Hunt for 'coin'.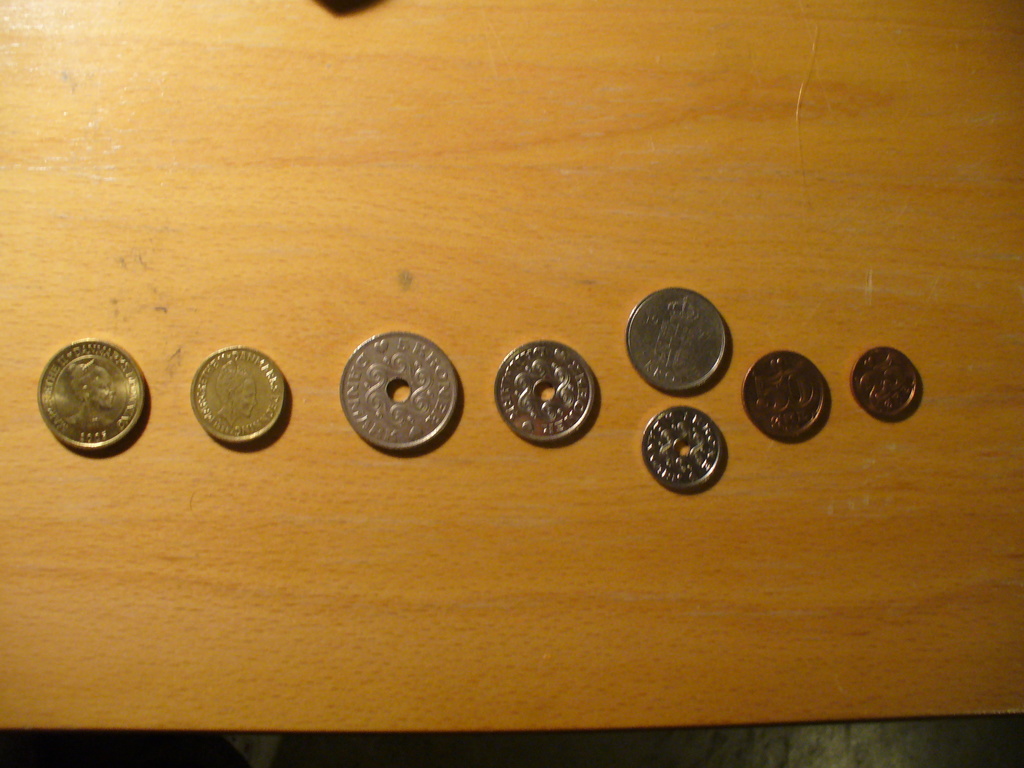
Hunted down at [184, 346, 288, 445].
